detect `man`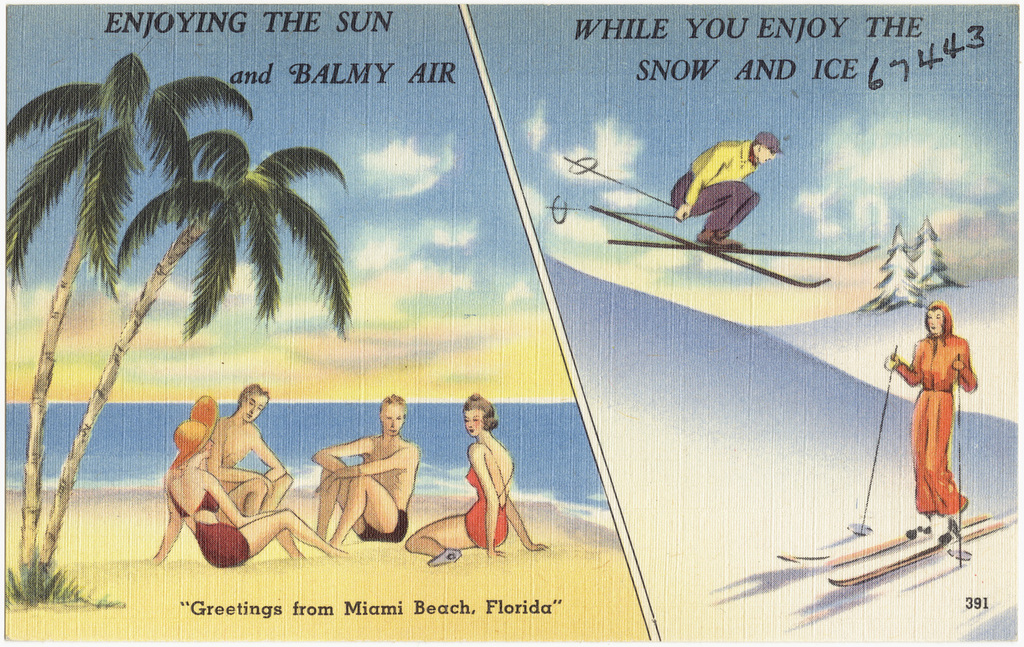
detection(314, 392, 418, 545)
